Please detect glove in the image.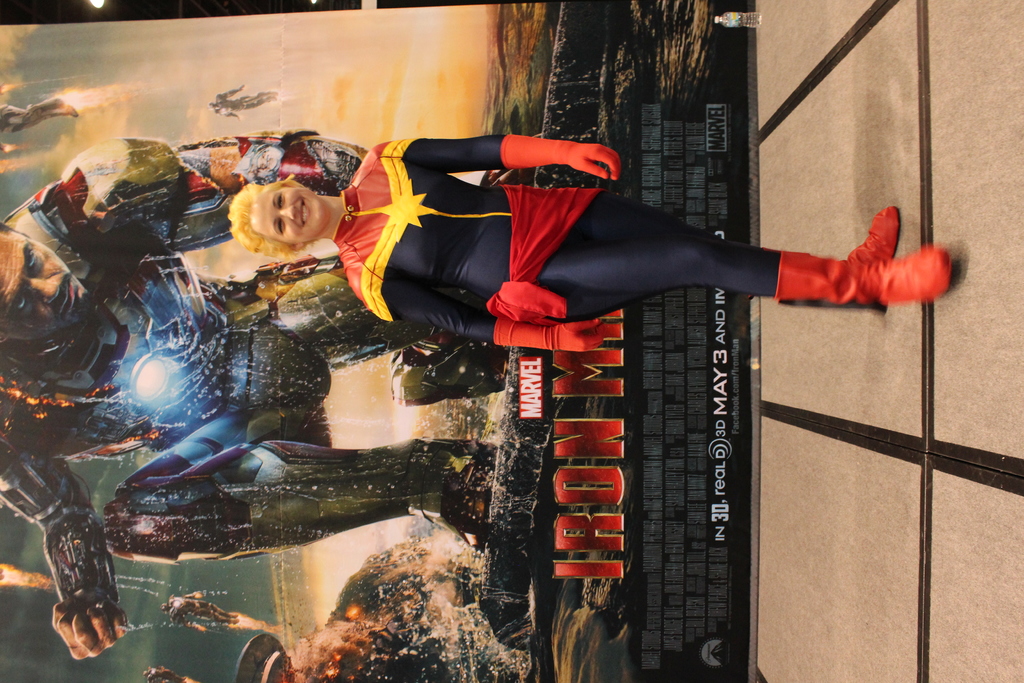
{"left": 493, "top": 317, "right": 600, "bottom": 349}.
